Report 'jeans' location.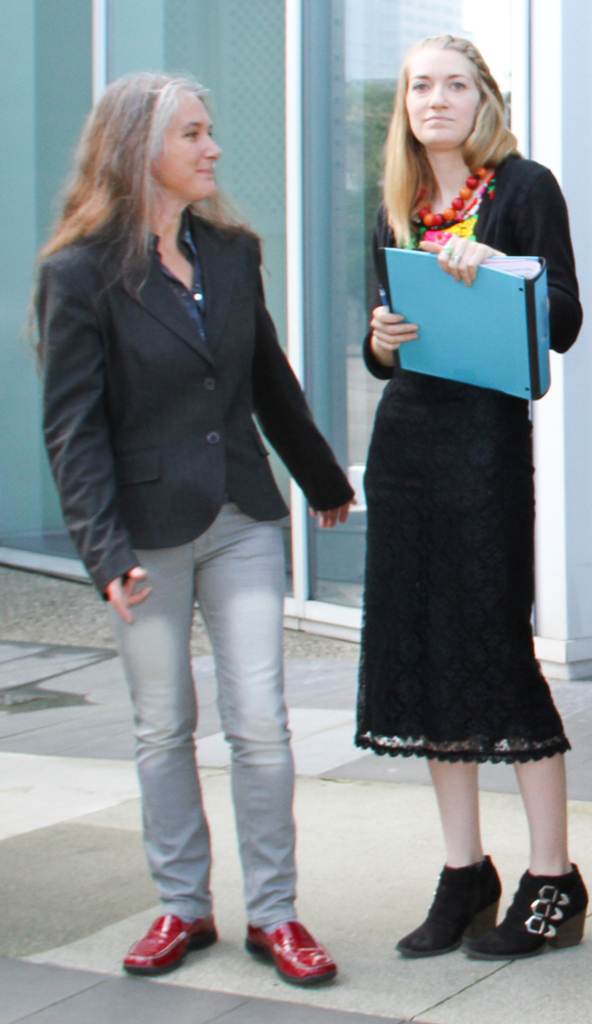
Report: (111,498,300,941).
